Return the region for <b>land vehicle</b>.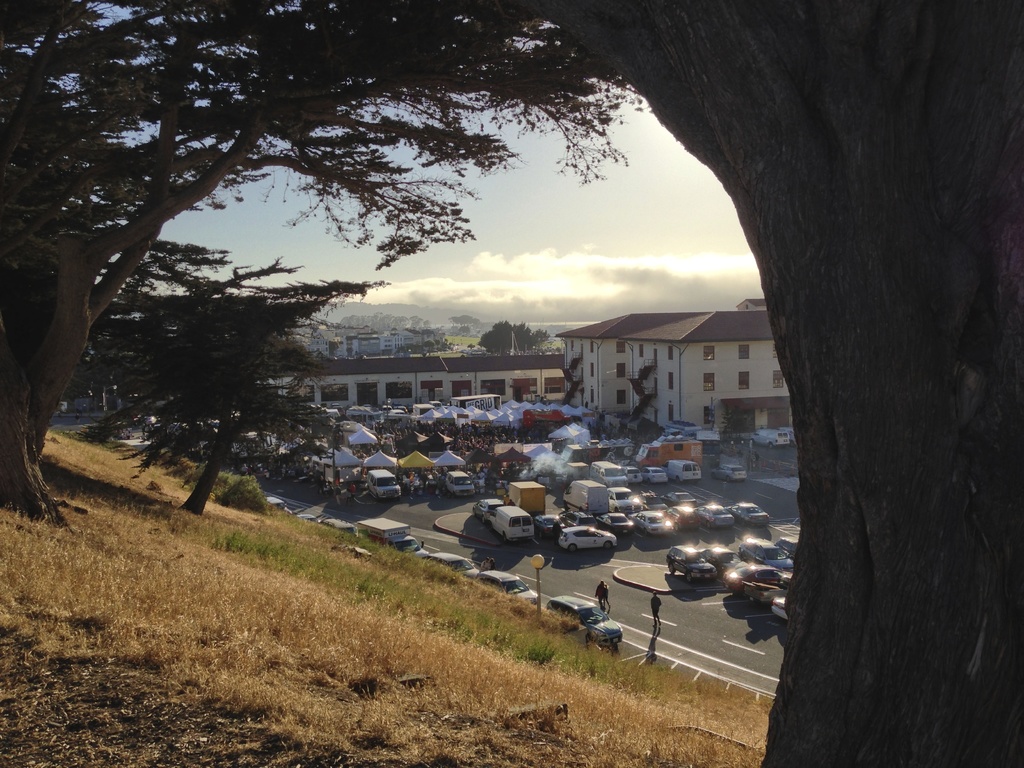
{"left": 548, "top": 590, "right": 620, "bottom": 640}.
